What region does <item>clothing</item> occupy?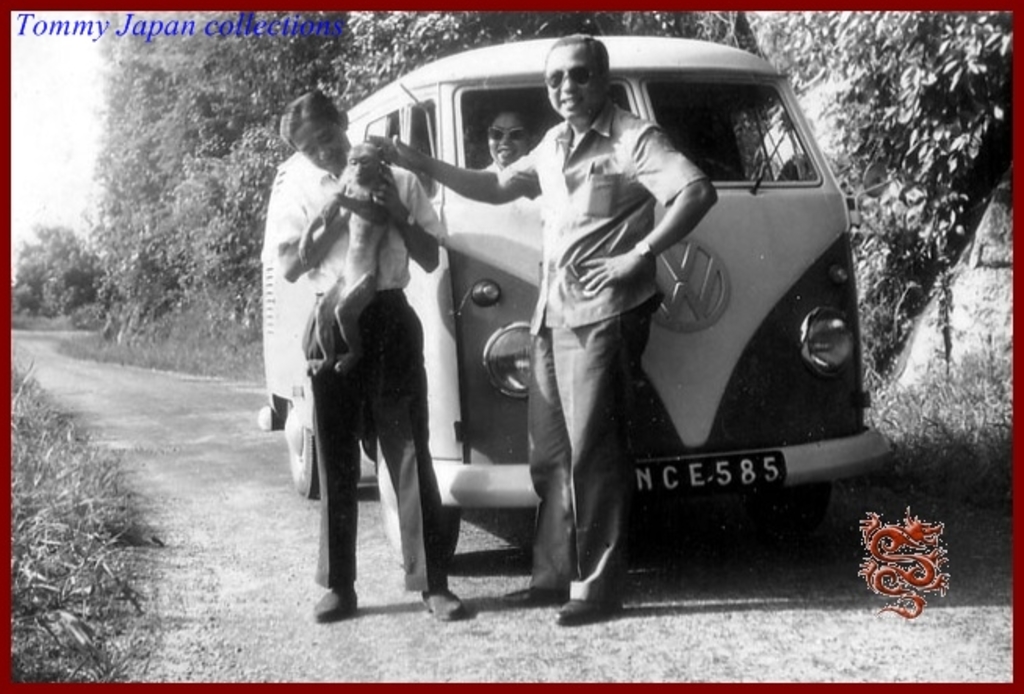
bbox(280, 89, 454, 609).
